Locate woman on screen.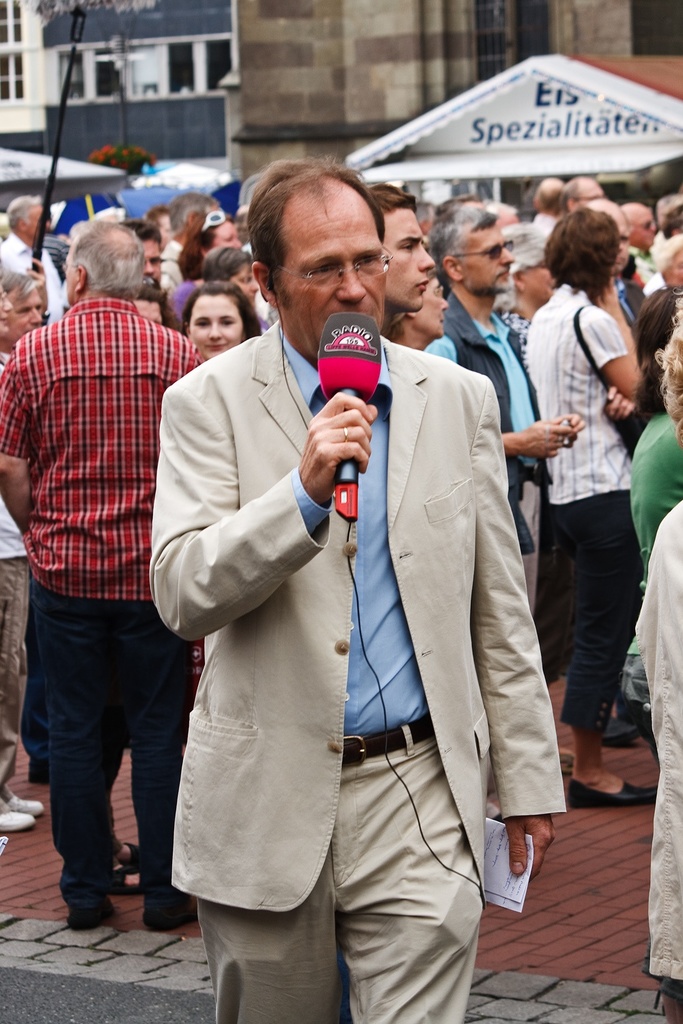
On screen at select_region(183, 279, 260, 360).
